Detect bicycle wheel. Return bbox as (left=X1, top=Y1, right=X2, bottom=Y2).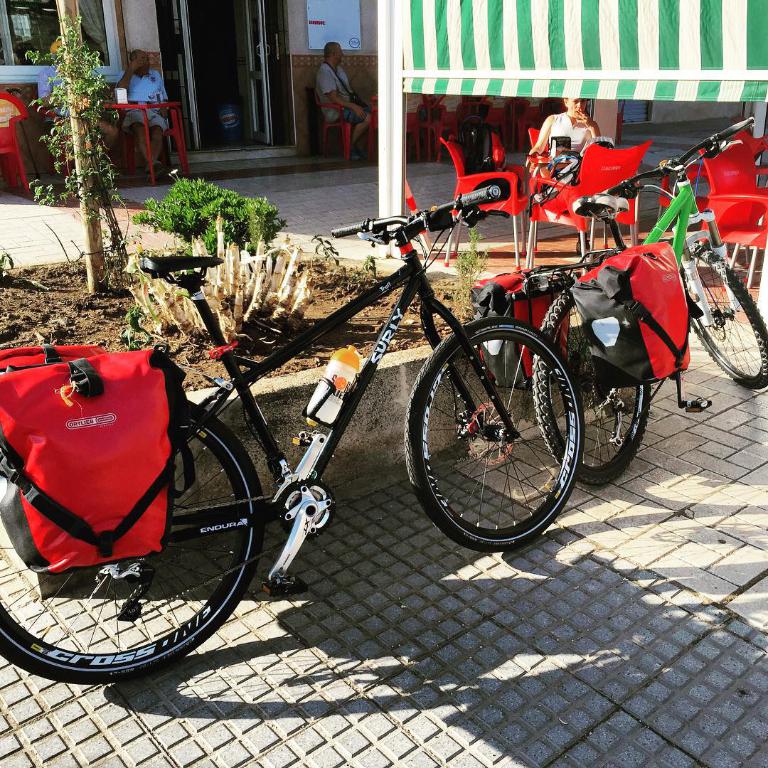
(left=676, top=235, right=767, bottom=393).
